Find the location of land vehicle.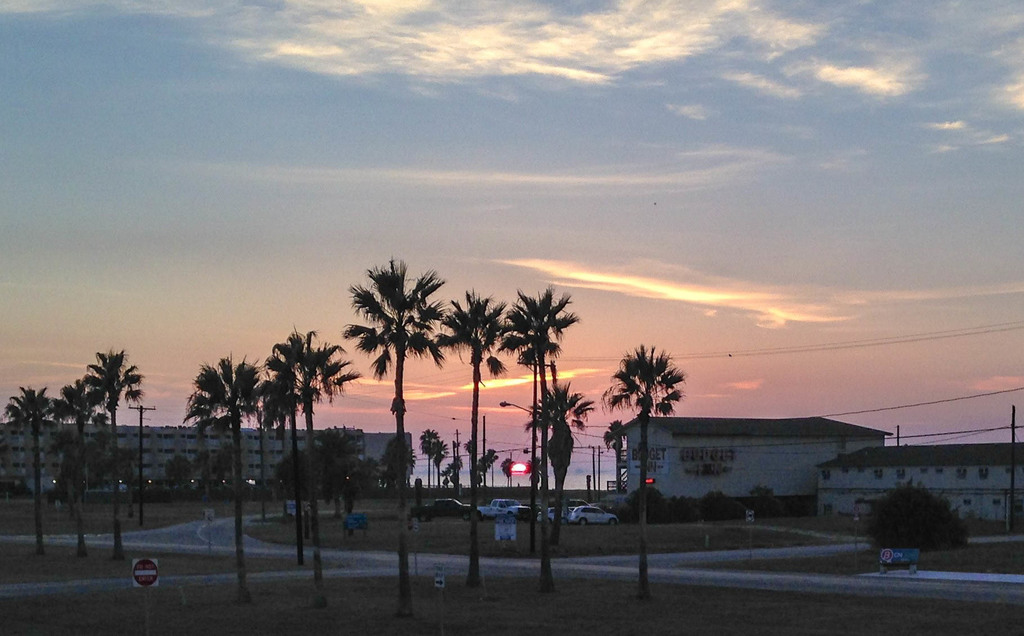
Location: rect(411, 498, 481, 518).
